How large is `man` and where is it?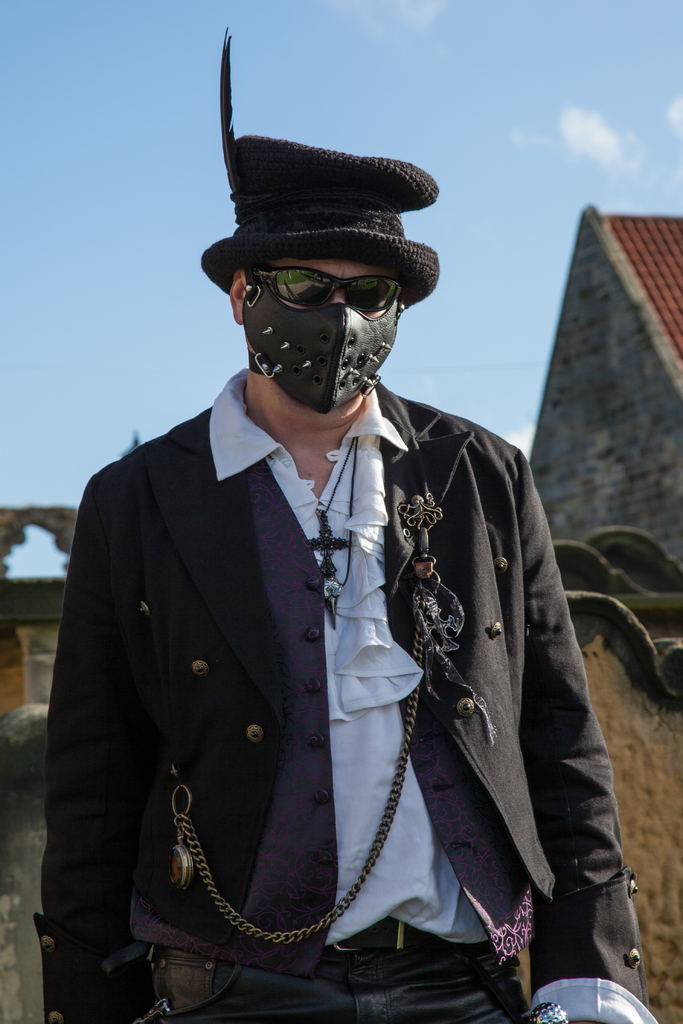
Bounding box: x1=56, y1=130, x2=614, y2=1023.
